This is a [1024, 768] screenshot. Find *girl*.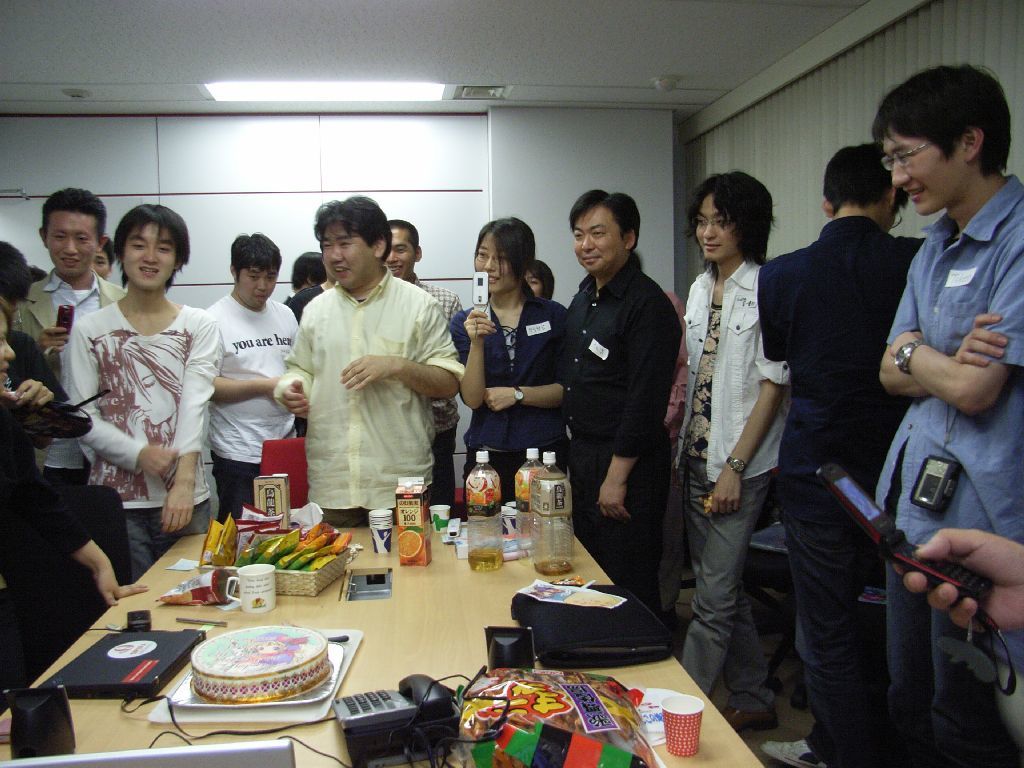
Bounding box: 449,216,575,500.
